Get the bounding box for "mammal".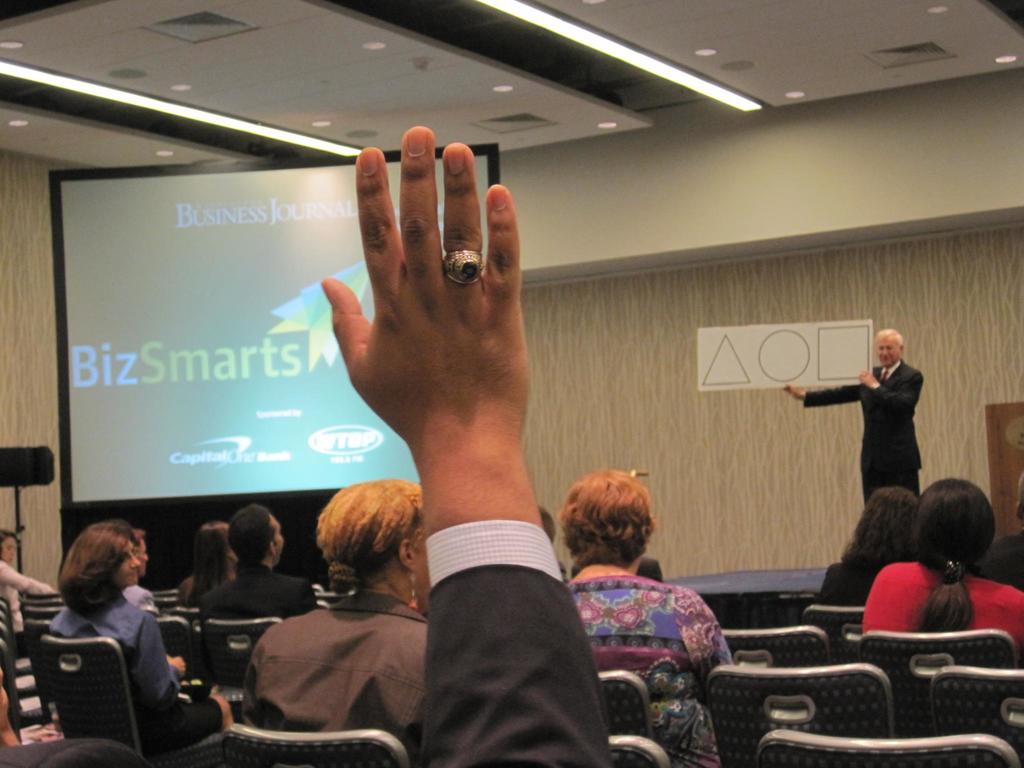
{"left": 307, "top": 113, "right": 605, "bottom": 767}.
